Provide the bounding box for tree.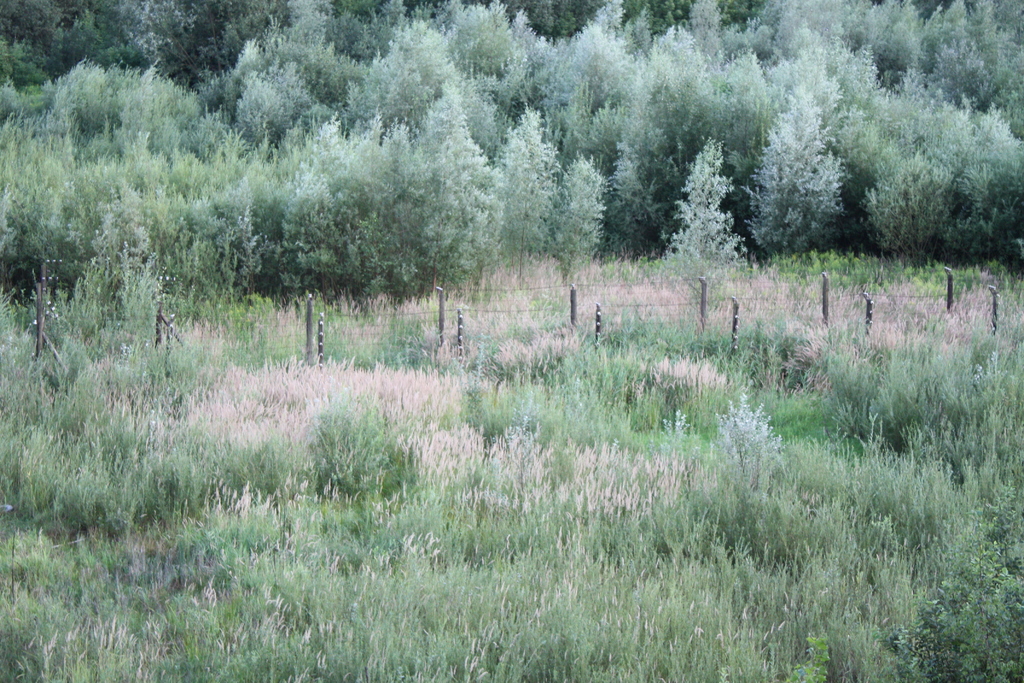
x1=487 y1=105 x2=559 y2=268.
